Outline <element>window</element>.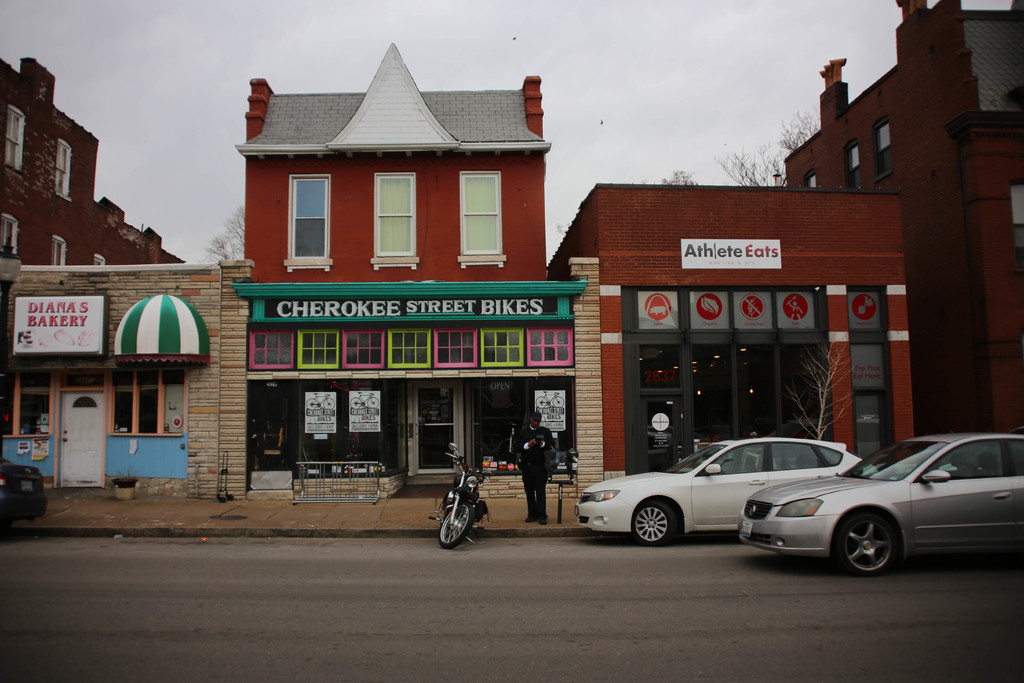
Outline: l=803, t=171, r=820, b=188.
